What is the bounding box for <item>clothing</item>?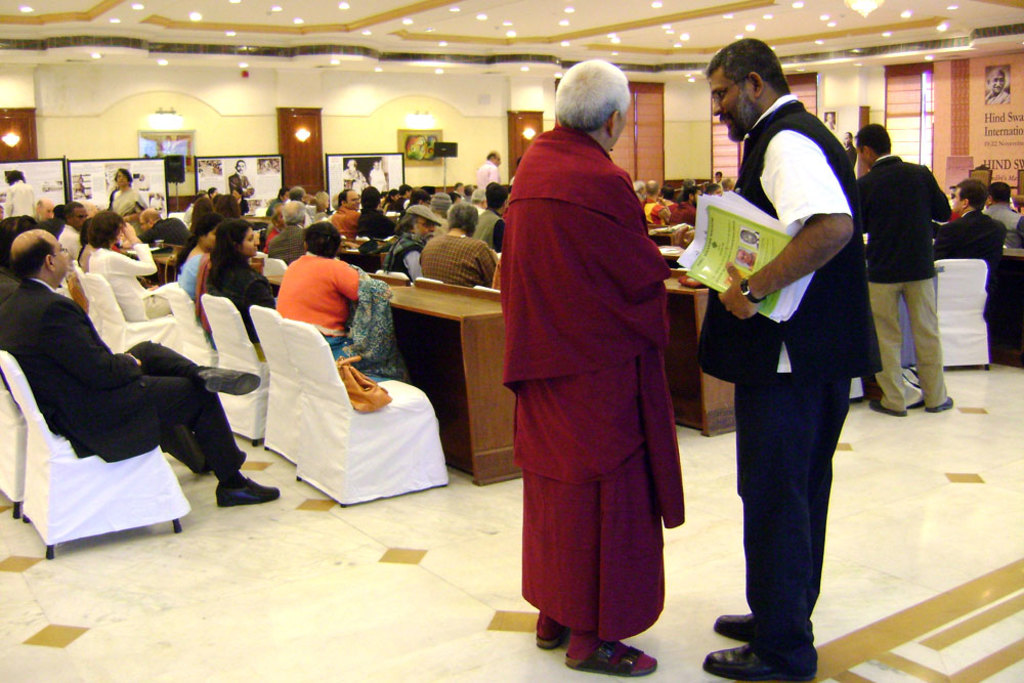
detection(211, 255, 273, 355).
